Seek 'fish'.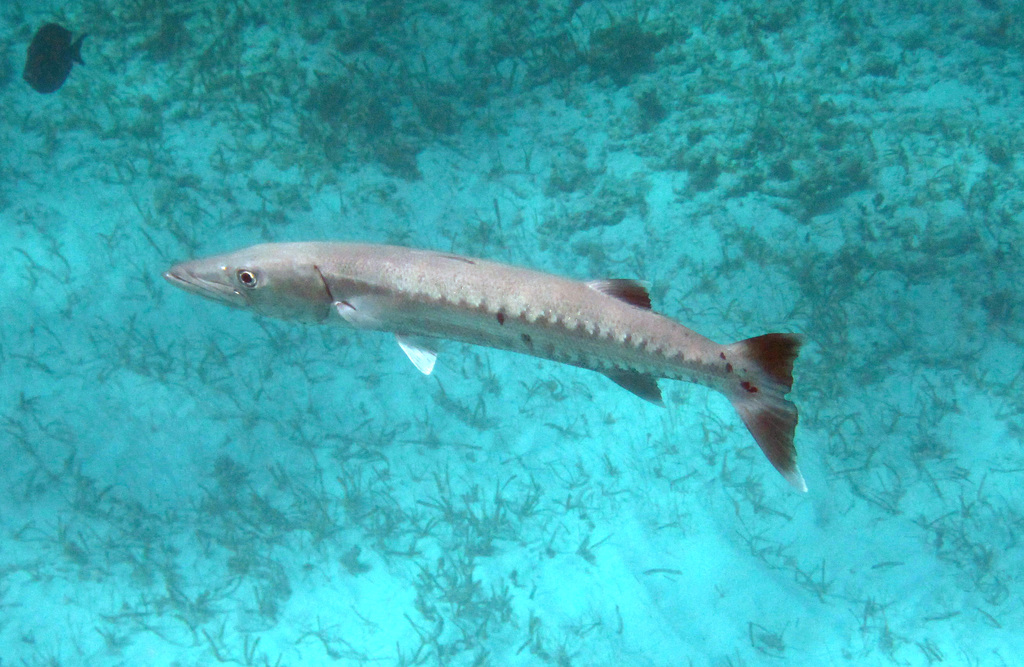
x1=212, y1=221, x2=815, y2=495.
